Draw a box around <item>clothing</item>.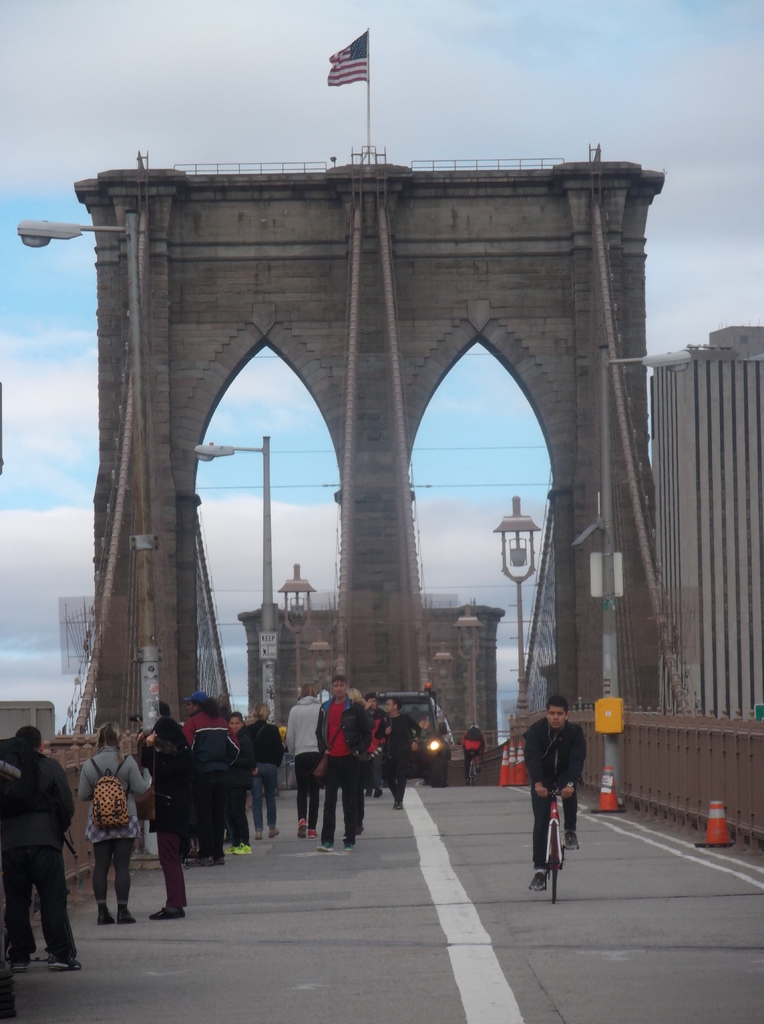
<bbox>75, 748, 147, 903</bbox>.
